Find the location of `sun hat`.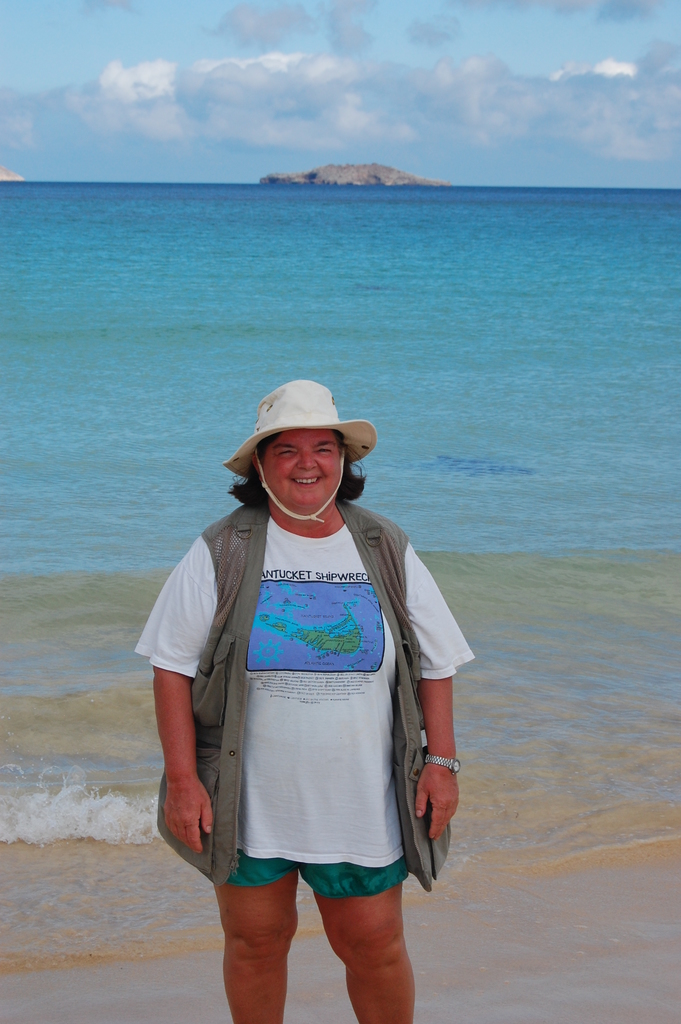
Location: box=[222, 381, 379, 519].
